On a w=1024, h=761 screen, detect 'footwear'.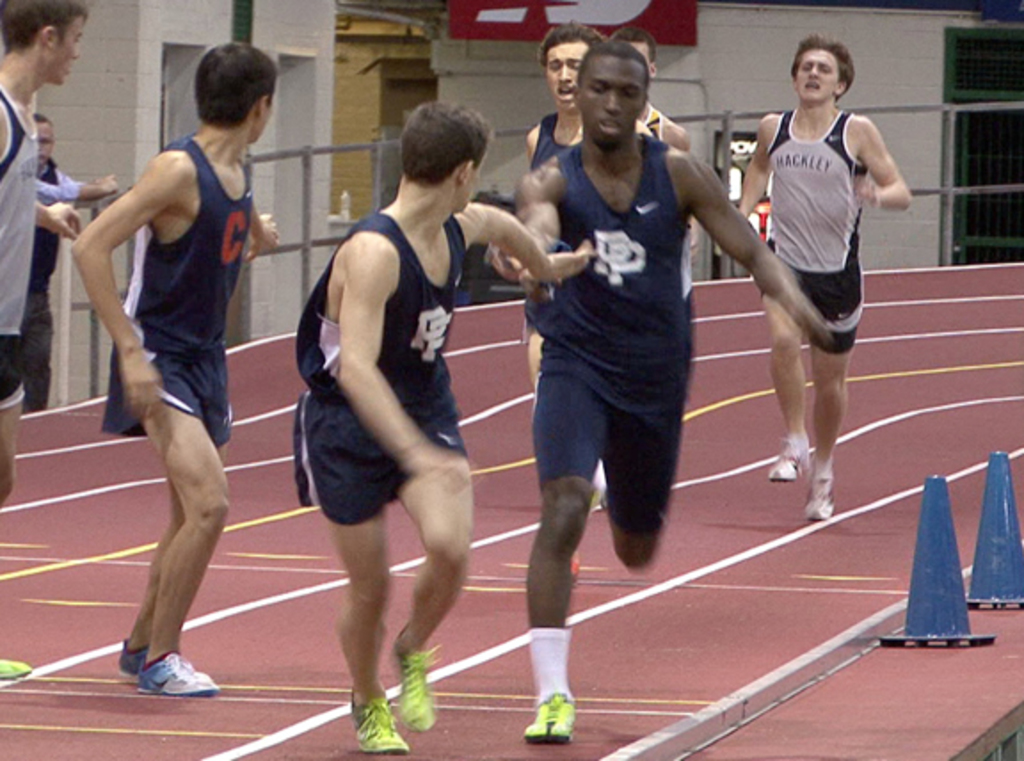
x1=766, y1=441, x2=812, y2=485.
